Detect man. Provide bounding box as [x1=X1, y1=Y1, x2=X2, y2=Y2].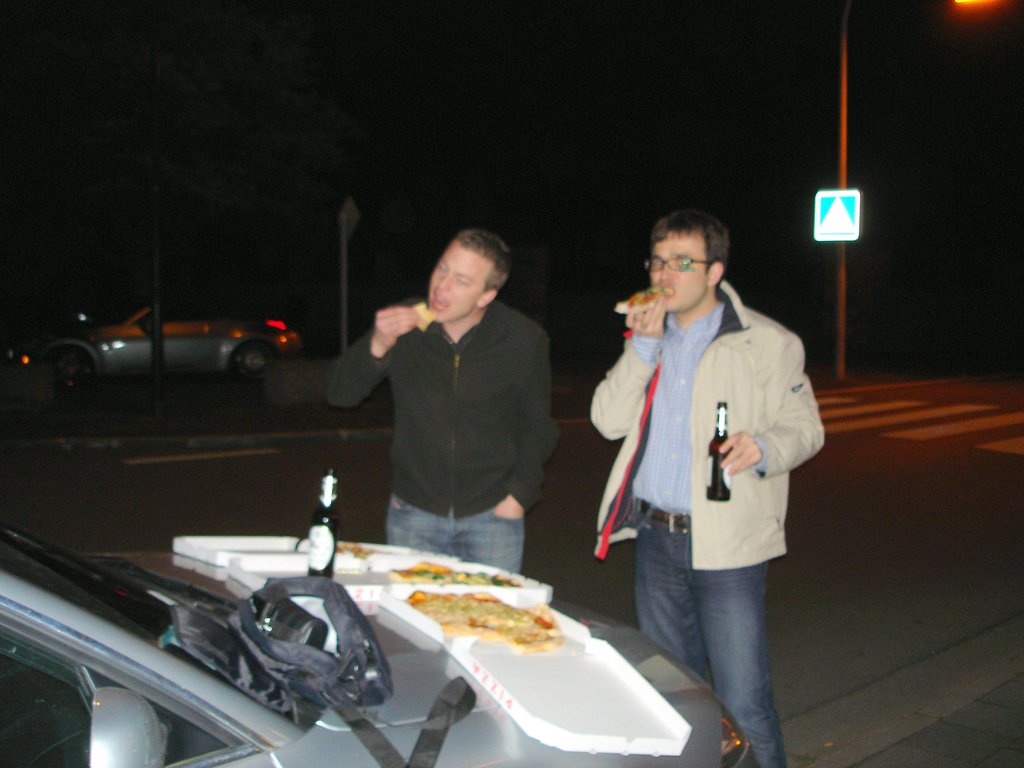
[x1=588, y1=199, x2=819, y2=765].
